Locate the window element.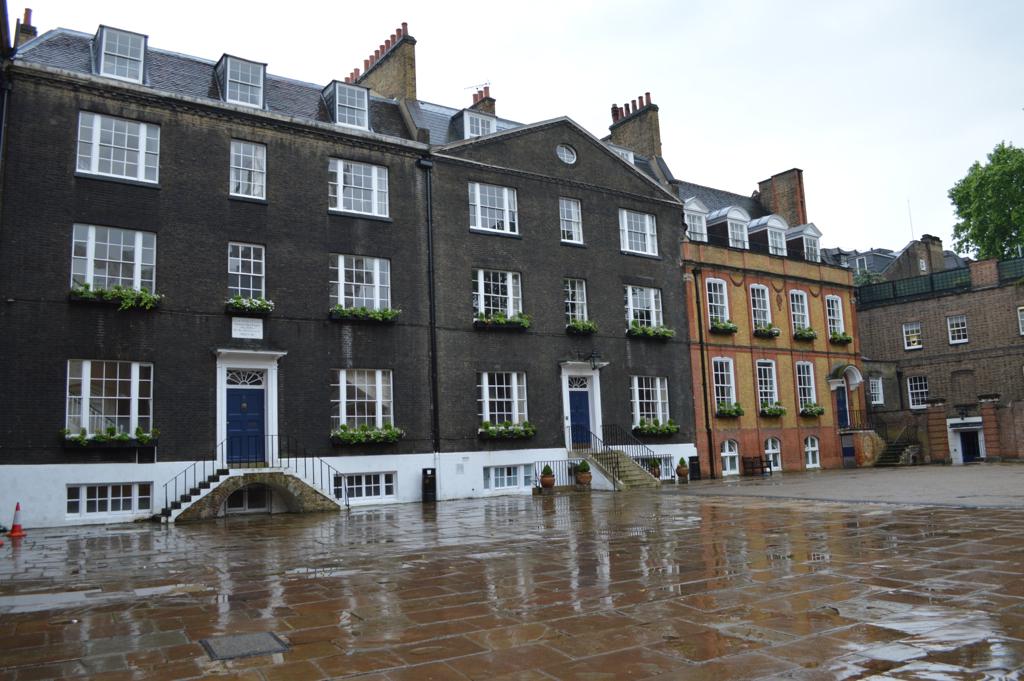
Element bbox: 623, 284, 670, 335.
